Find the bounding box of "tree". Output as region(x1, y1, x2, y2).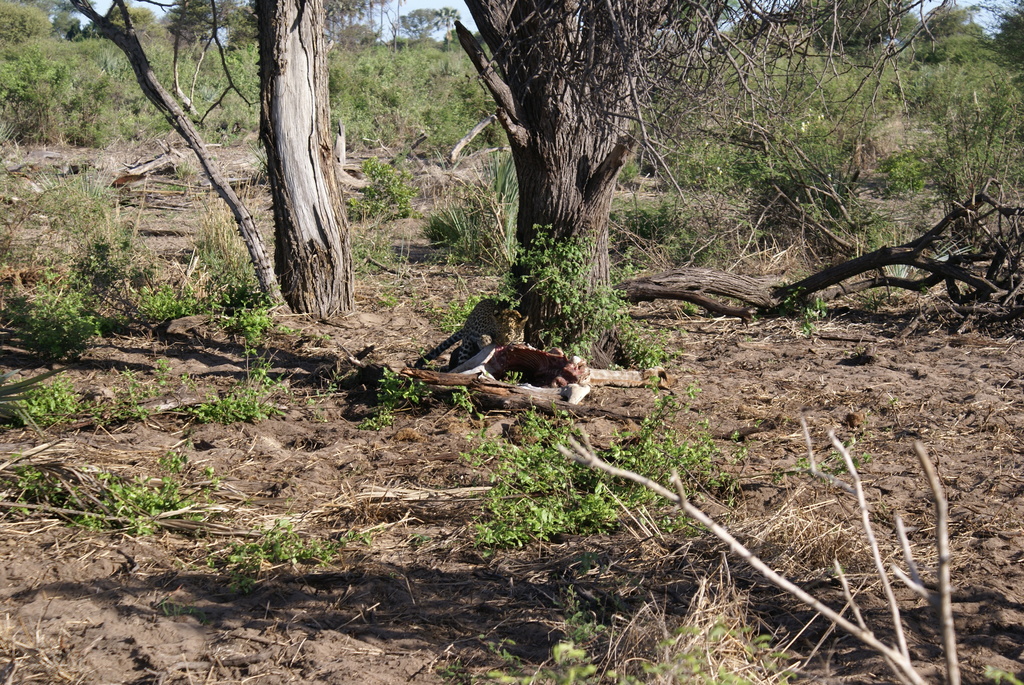
region(0, 0, 1023, 401).
